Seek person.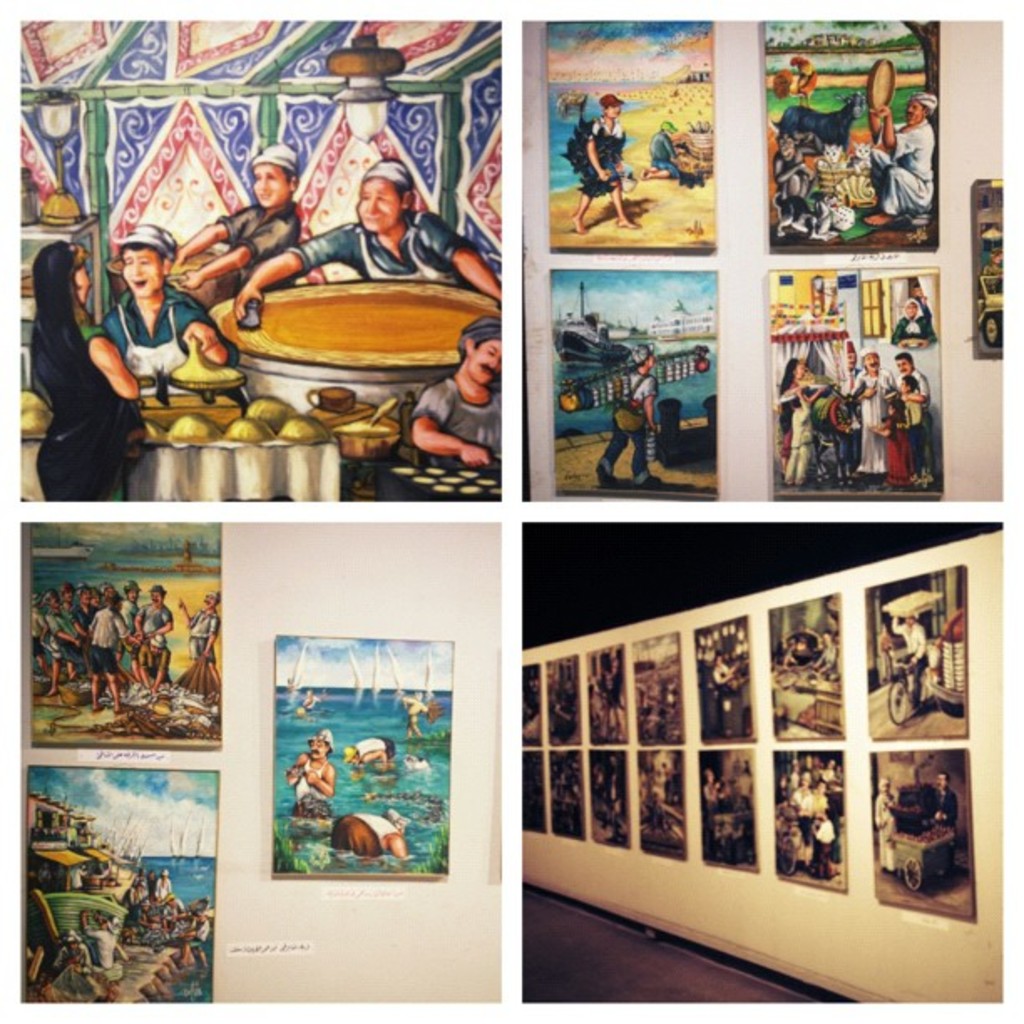
181/601/223/701.
